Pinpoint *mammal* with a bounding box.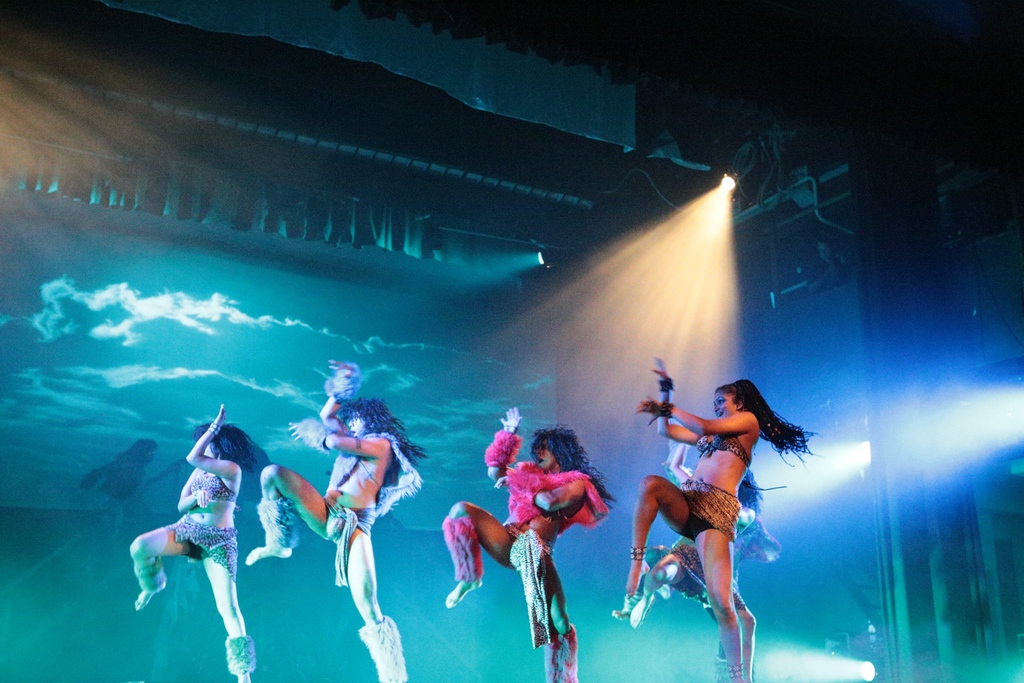
Rect(444, 399, 616, 682).
